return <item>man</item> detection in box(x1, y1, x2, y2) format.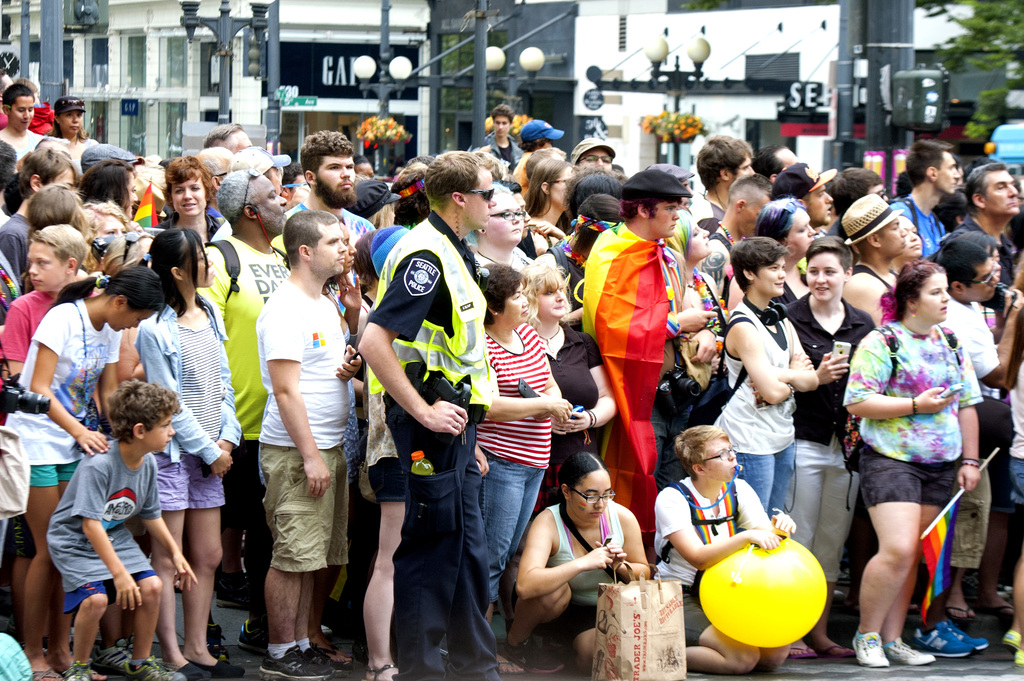
box(895, 139, 966, 258).
